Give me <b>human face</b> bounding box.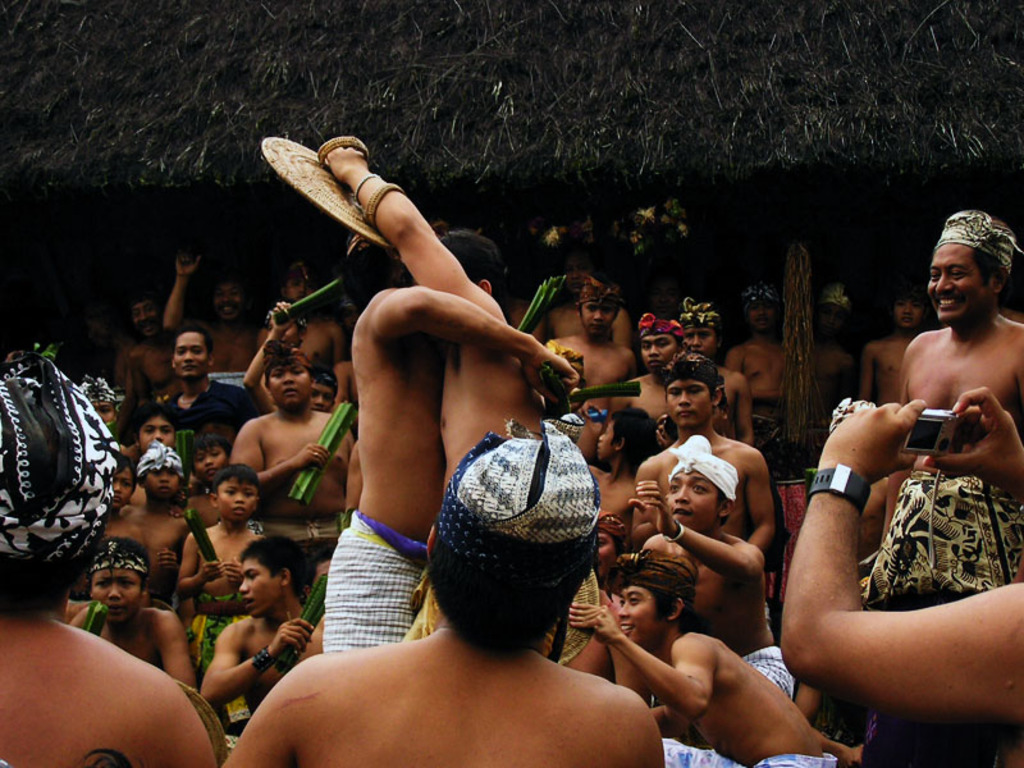
[left=639, top=330, right=677, bottom=367].
